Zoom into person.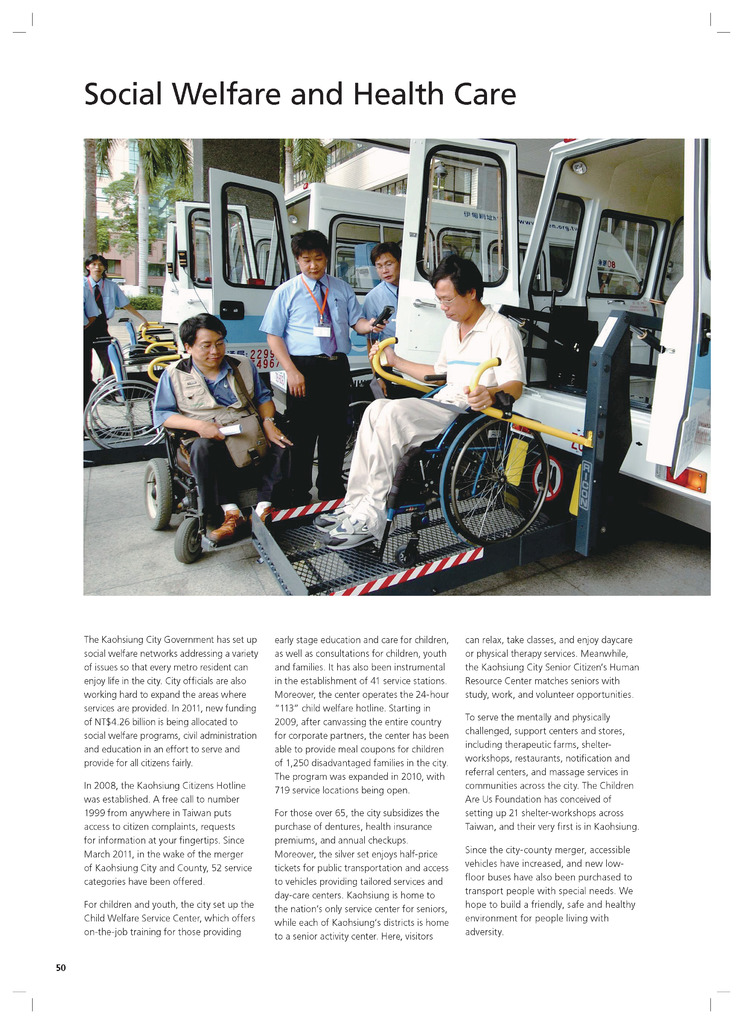
Zoom target: pyautogui.locateOnScreen(255, 231, 386, 504).
